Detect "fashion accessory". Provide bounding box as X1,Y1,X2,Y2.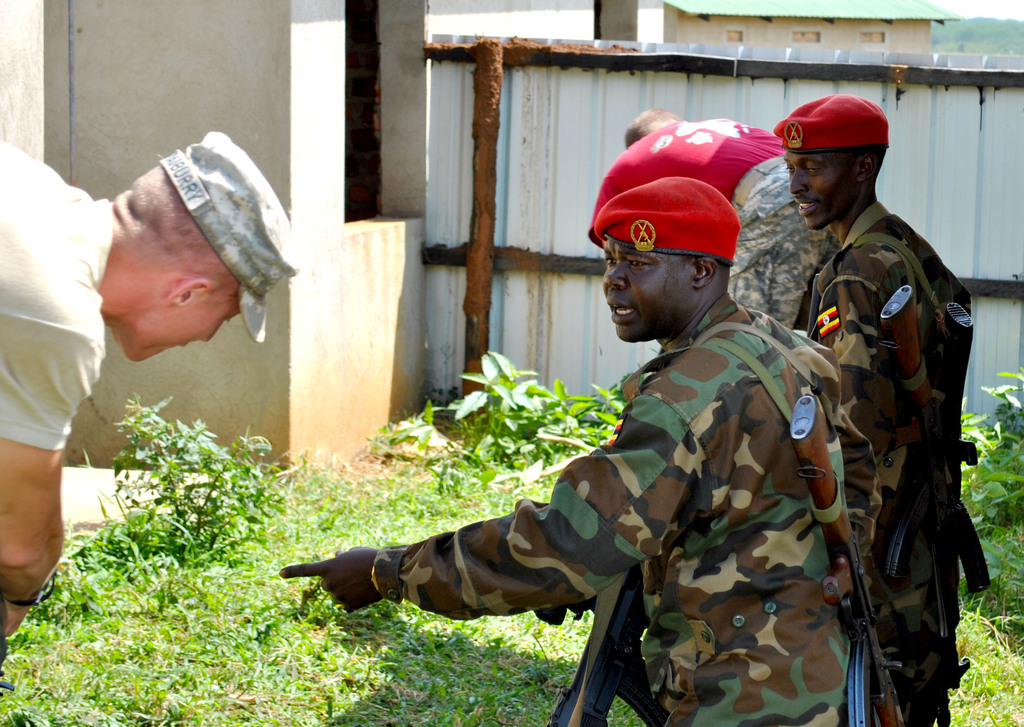
2,571,56,607.
